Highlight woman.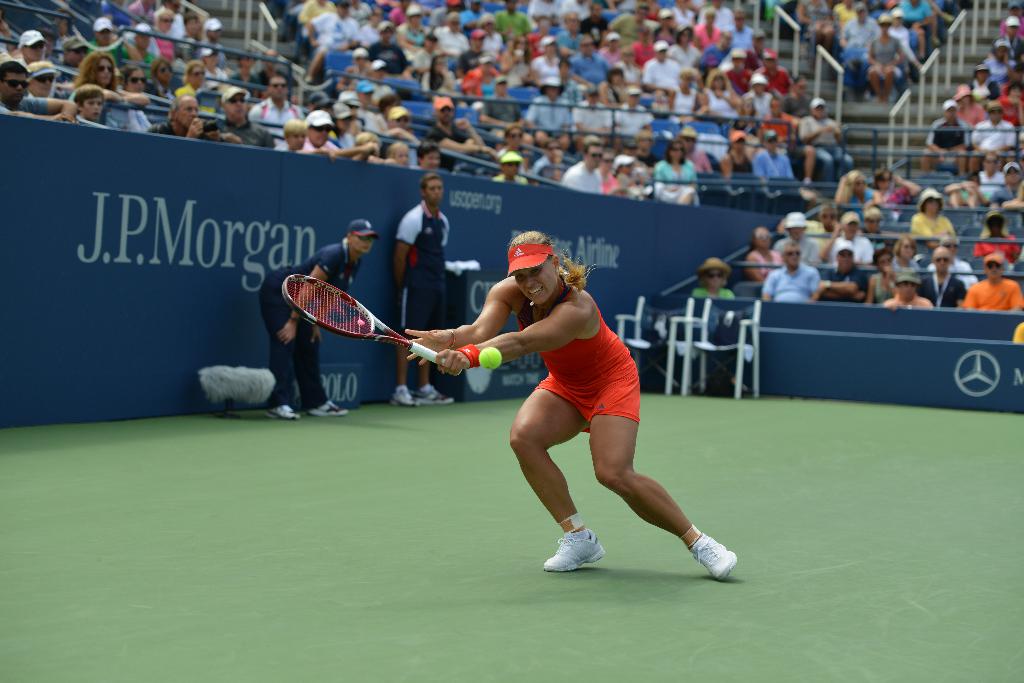
Highlighted region: 719, 127, 762, 204.
